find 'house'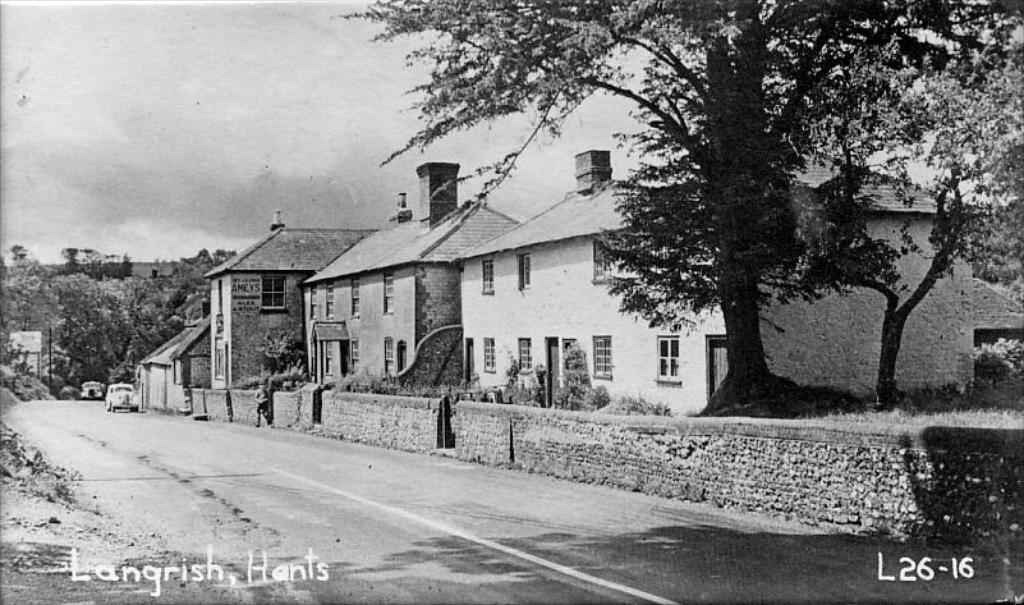
294/152/529/394
